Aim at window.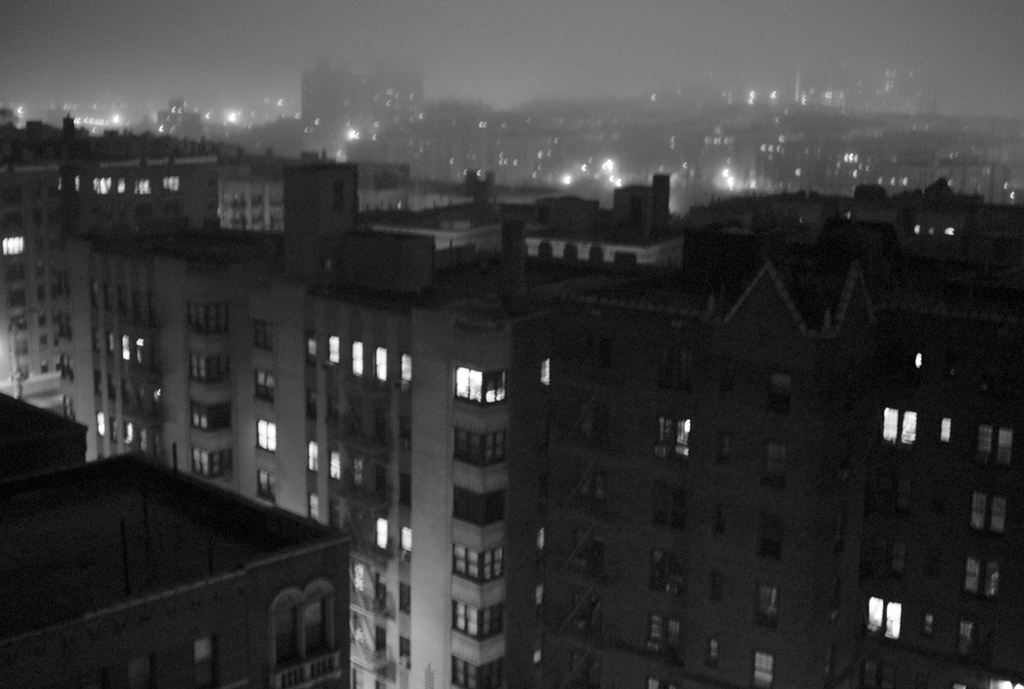
Aimed at [left=257, top=421, right=280, bottom=457].
